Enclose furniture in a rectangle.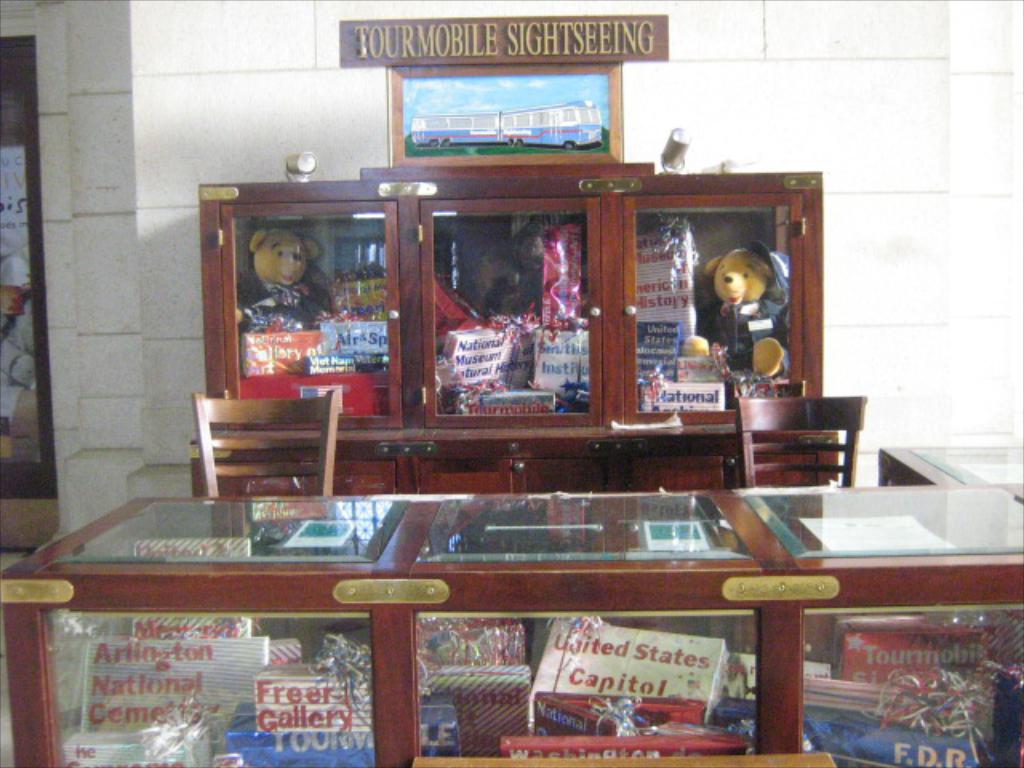
region(736, 398, 867, 490).
